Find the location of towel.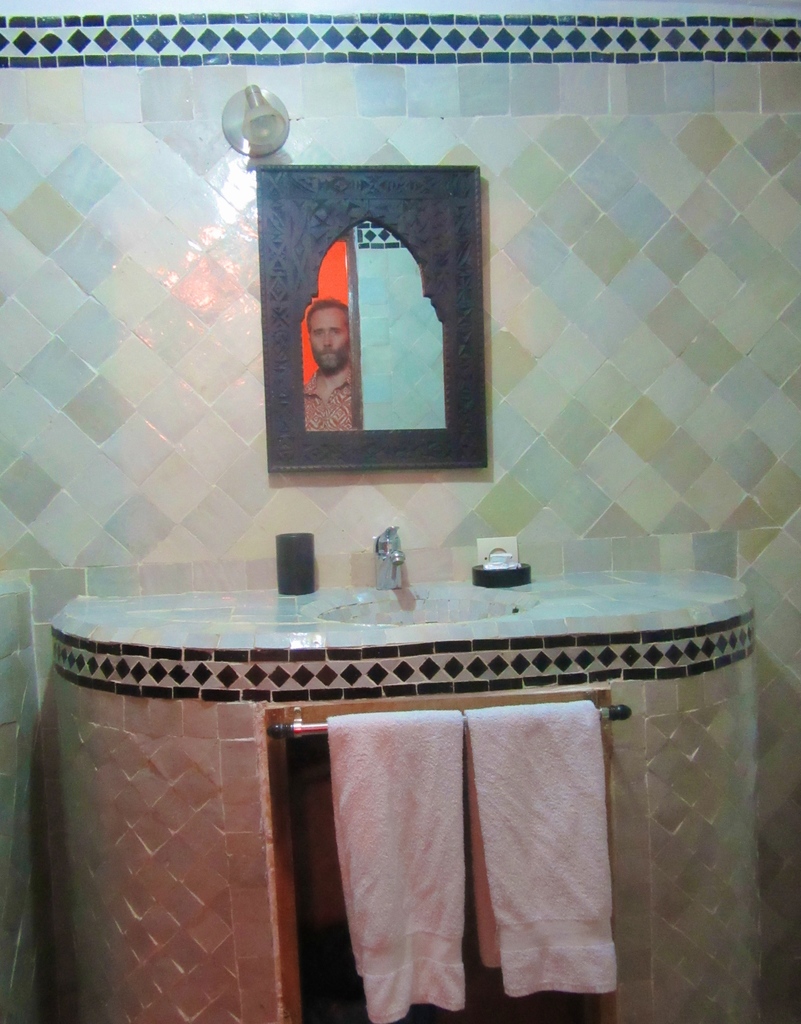
Location: box=[474, 698, 620, 1000].
